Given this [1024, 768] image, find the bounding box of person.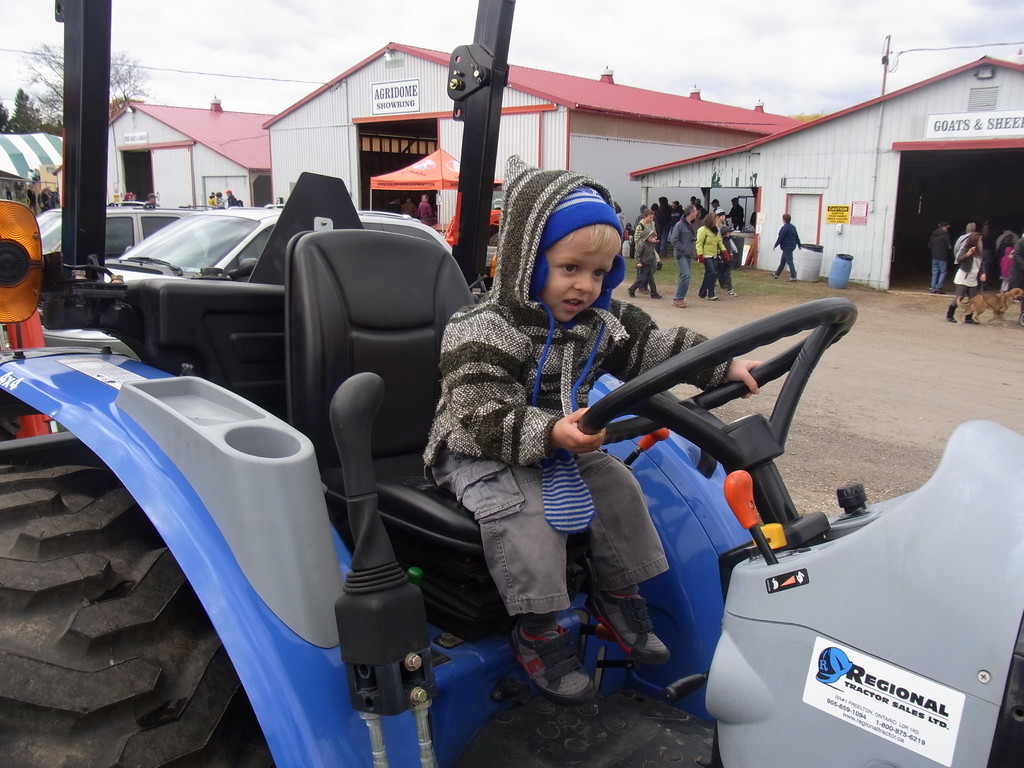
detection(665, 204, 694, 307).
